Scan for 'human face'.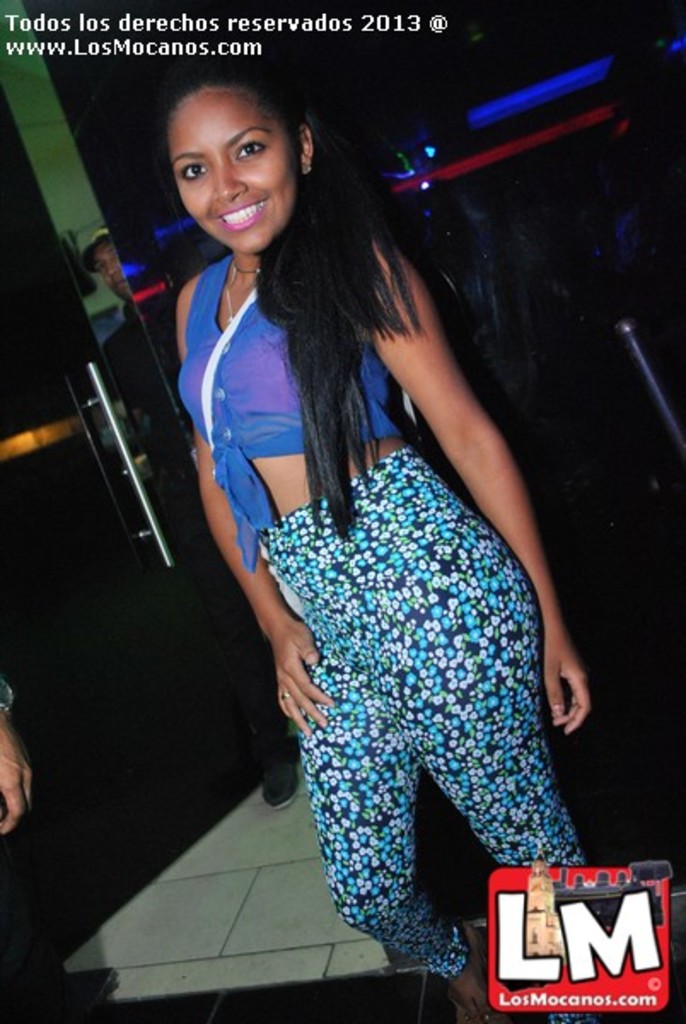
Scan result: [92, 239, 137, 302].
